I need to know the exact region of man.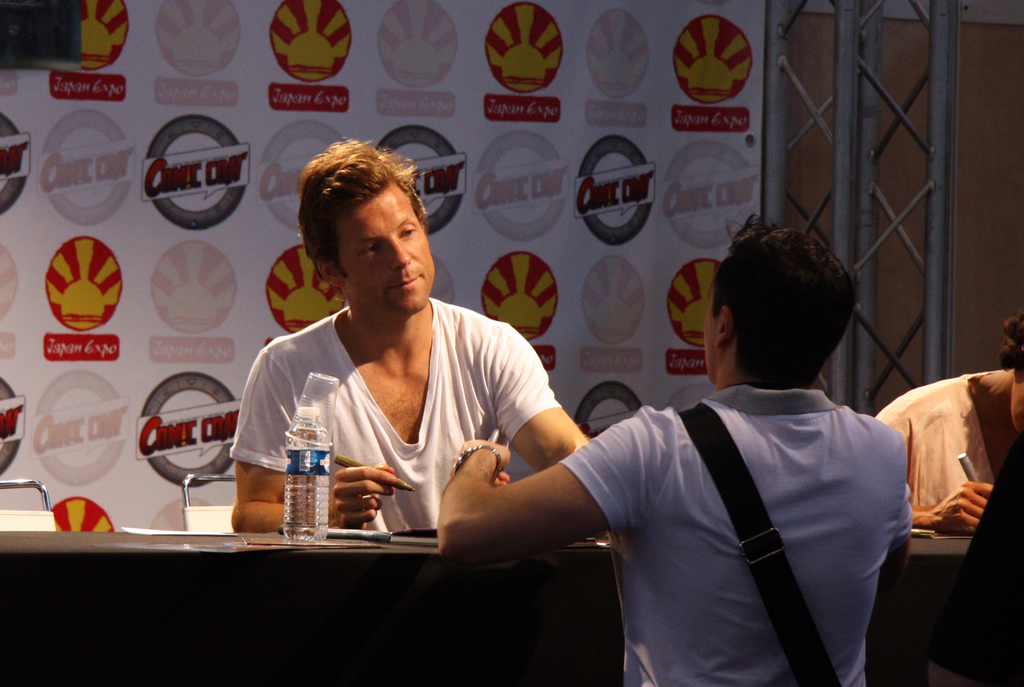
Region: <bbox>464, 215, 929, 673</bbox>.
